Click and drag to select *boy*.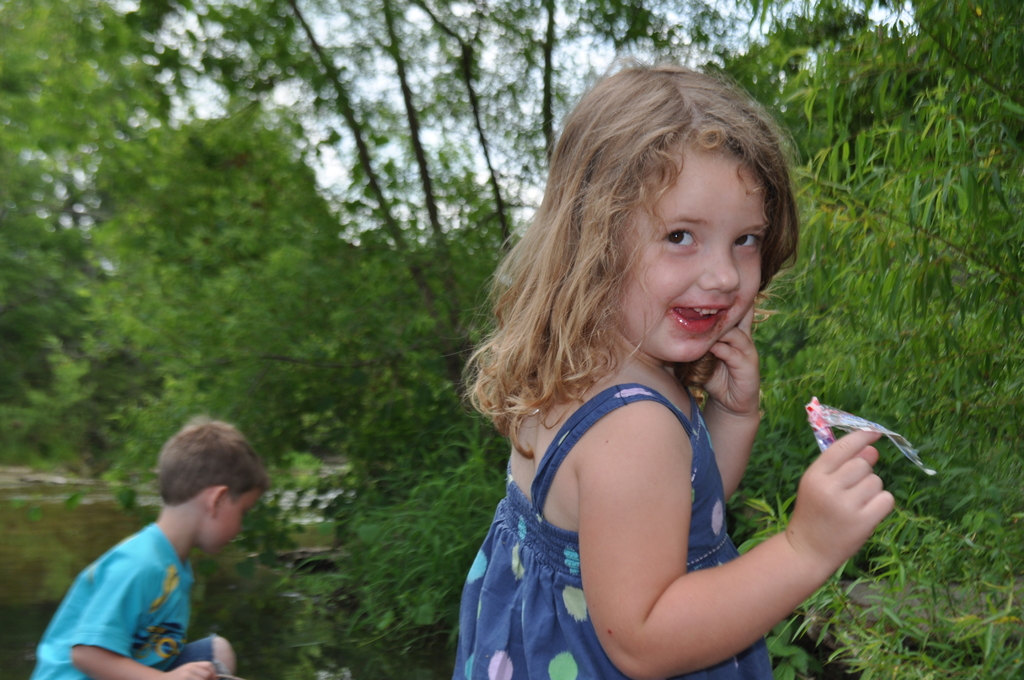
Selection: detection(24, 406, 278, 679).
